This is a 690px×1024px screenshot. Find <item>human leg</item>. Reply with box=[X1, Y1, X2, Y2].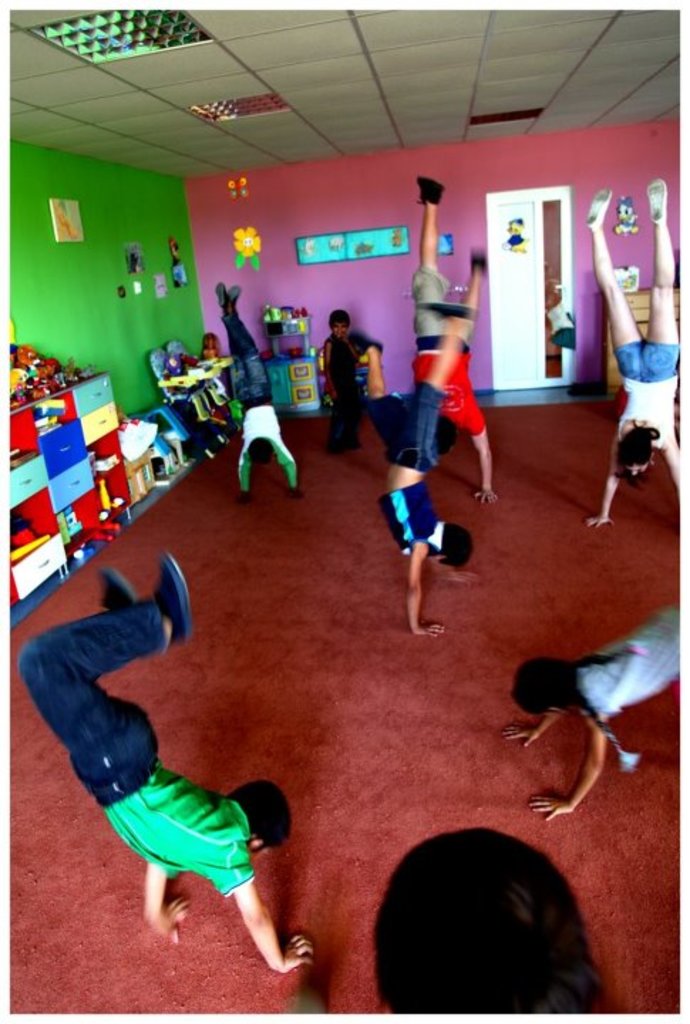
box=[653, 181, 674, 350].
